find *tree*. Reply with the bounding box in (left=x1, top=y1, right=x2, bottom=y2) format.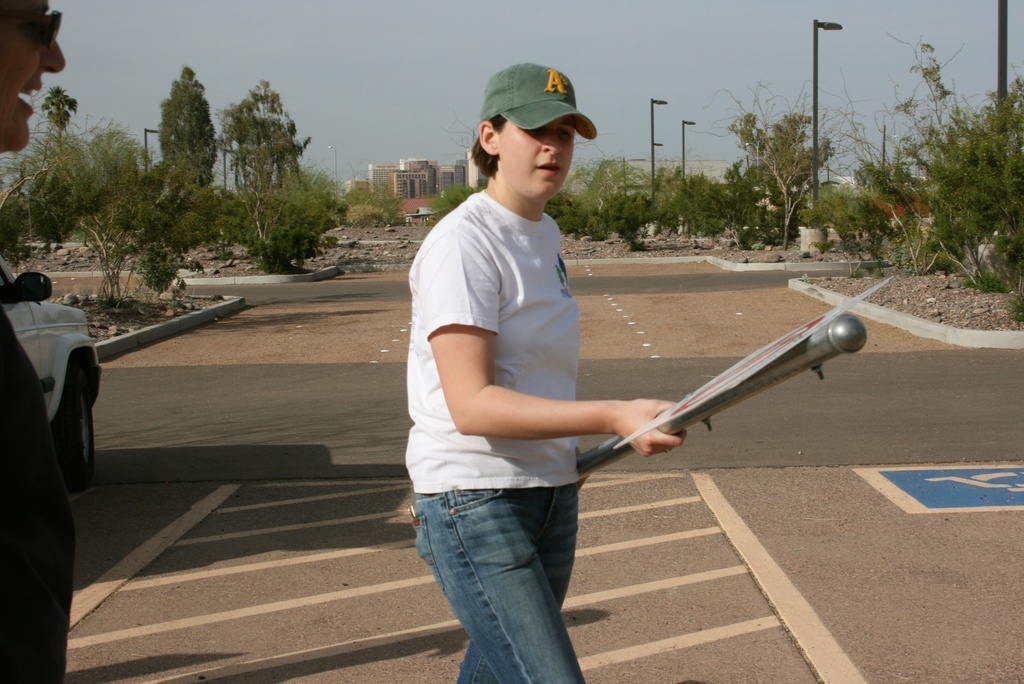
(left=157, top=64, right=220, bottom=197).
